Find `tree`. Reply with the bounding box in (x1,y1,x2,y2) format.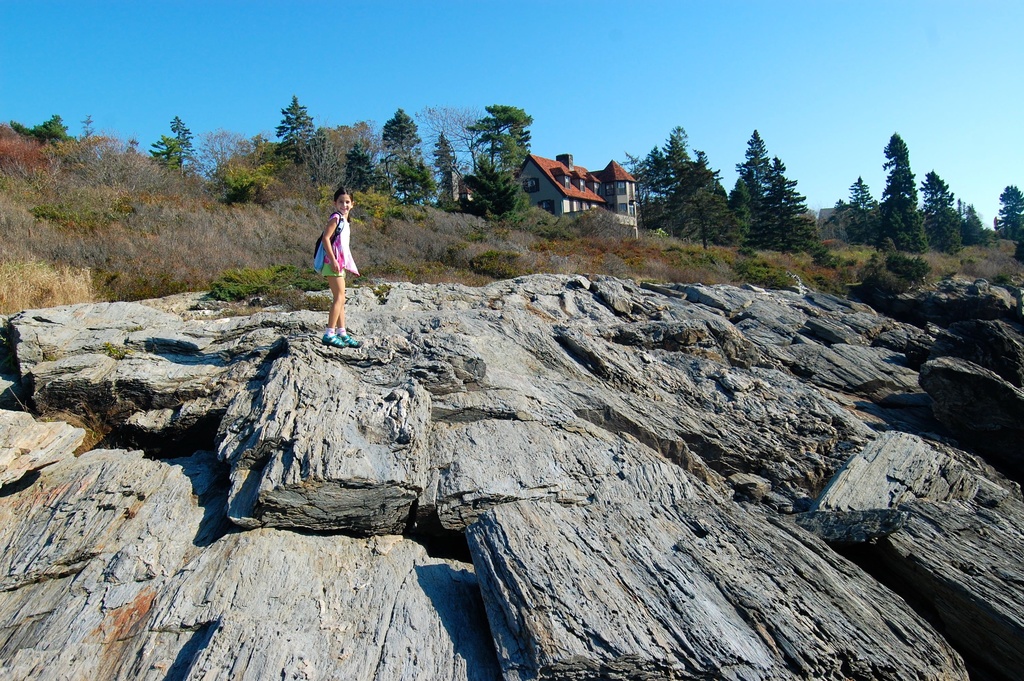
(961,200,980,241).
